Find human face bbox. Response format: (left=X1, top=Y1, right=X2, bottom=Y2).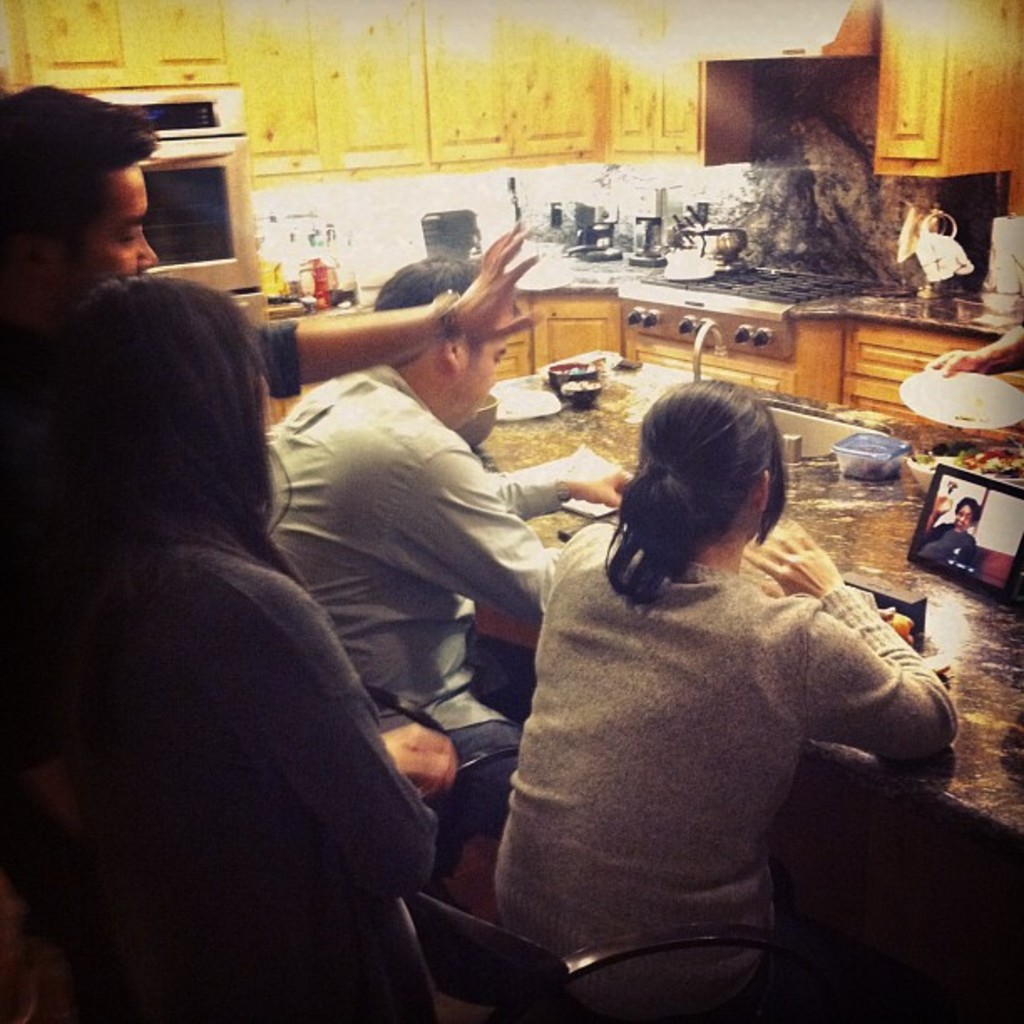
(left=457, top=336, right=507, bottom=428).
